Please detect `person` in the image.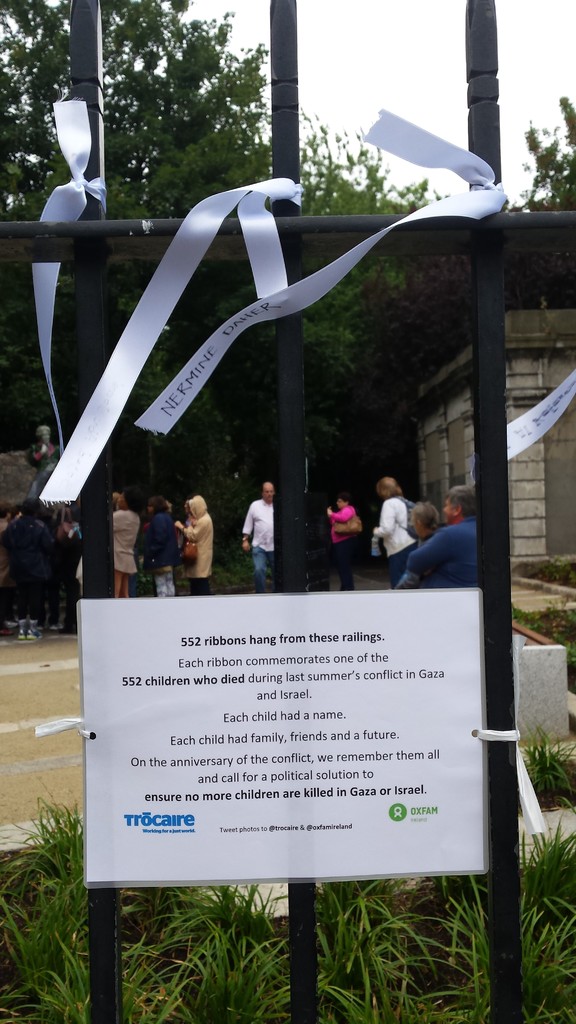
[left=394, top=505, right=442, bottom=586].
